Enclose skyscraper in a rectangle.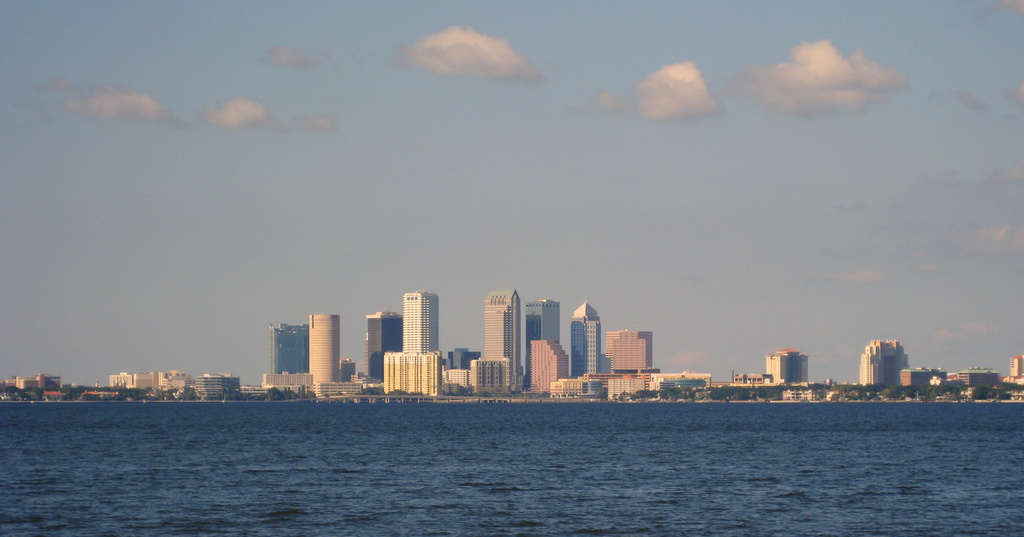
(364,309,402,383).
